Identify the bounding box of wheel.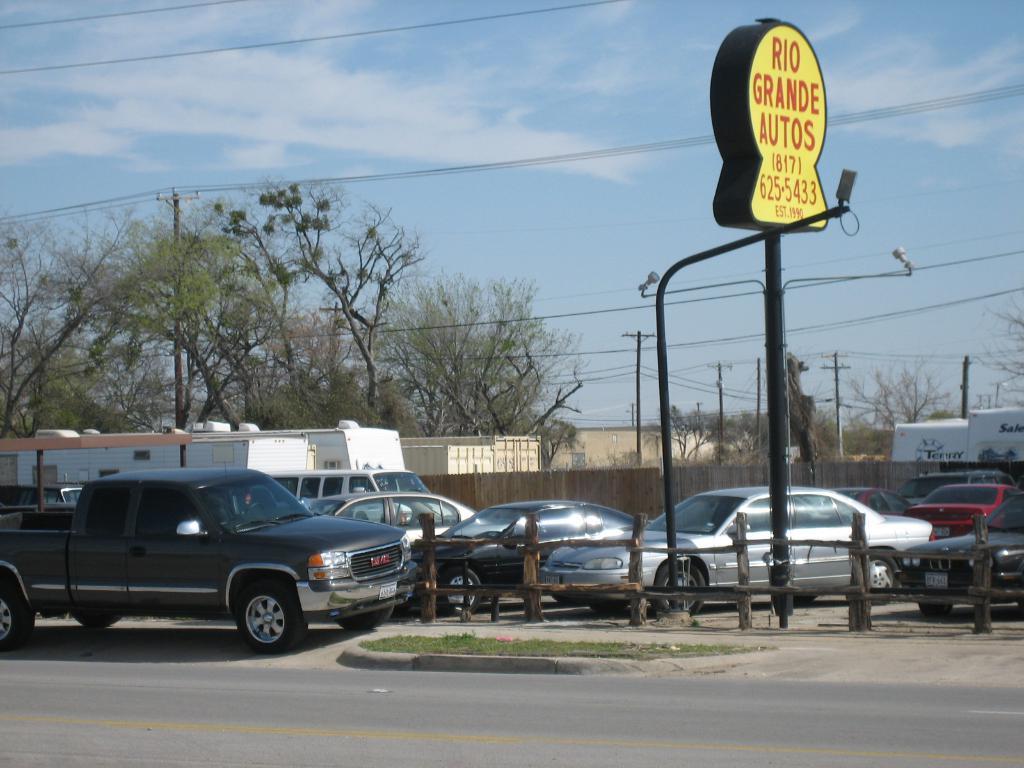
[75,611,123,632].
